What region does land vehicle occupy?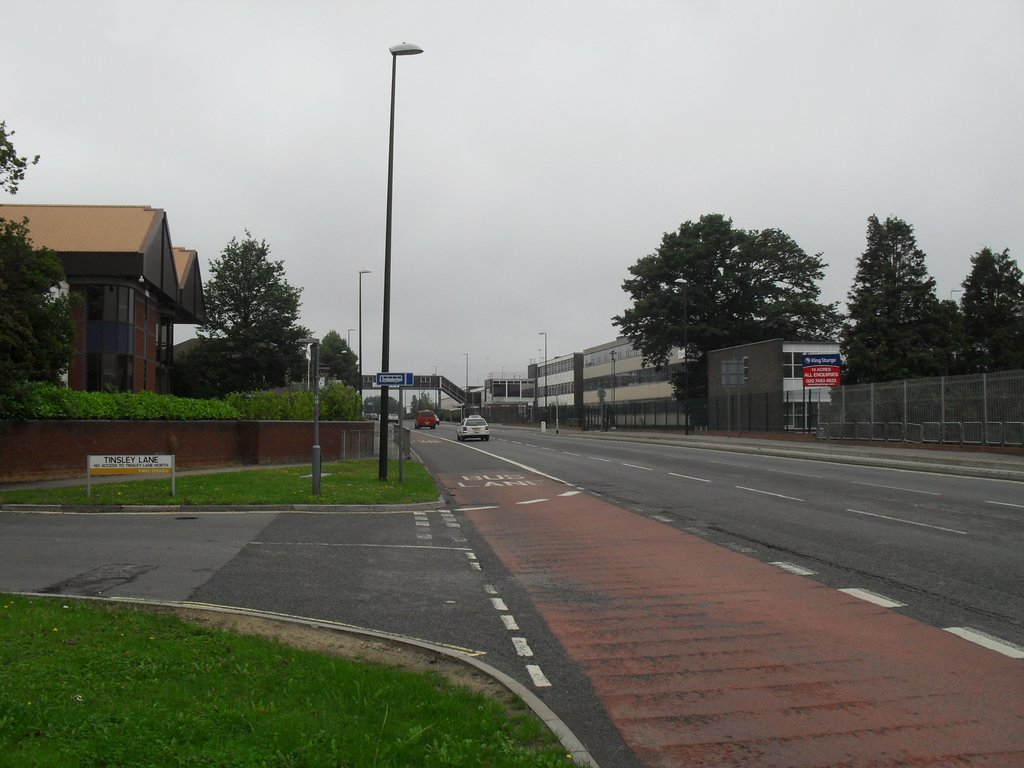
bbox=(436, 417, 437, 422).
